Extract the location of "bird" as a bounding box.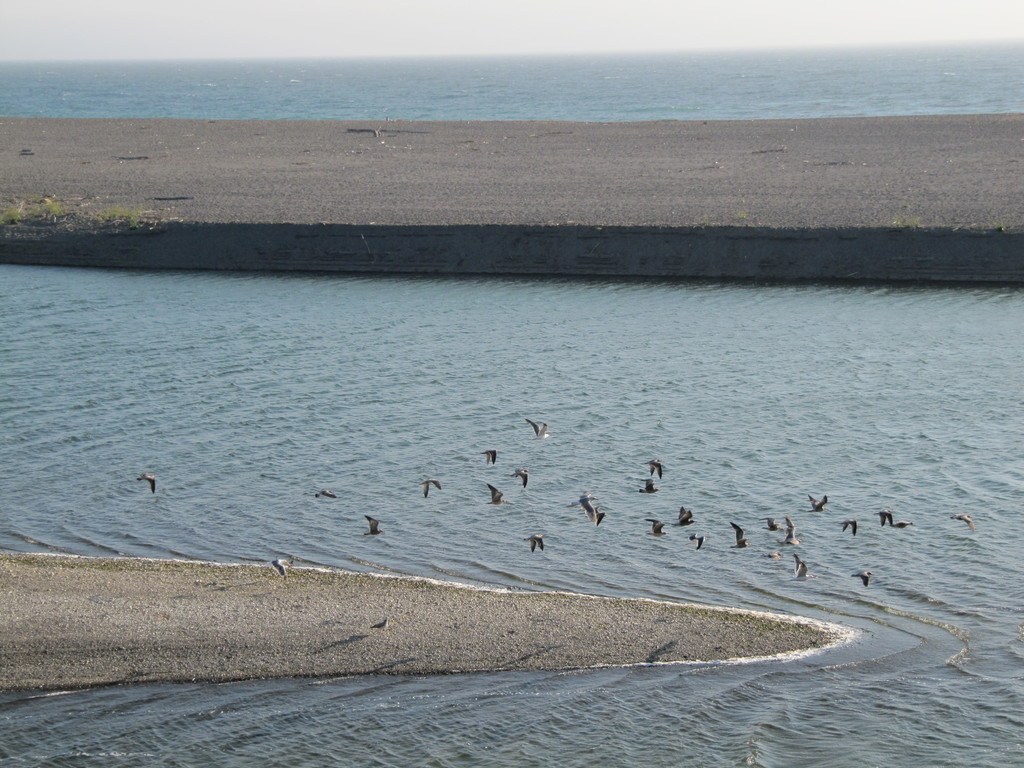
Rect(362, 515, 385, 538).
